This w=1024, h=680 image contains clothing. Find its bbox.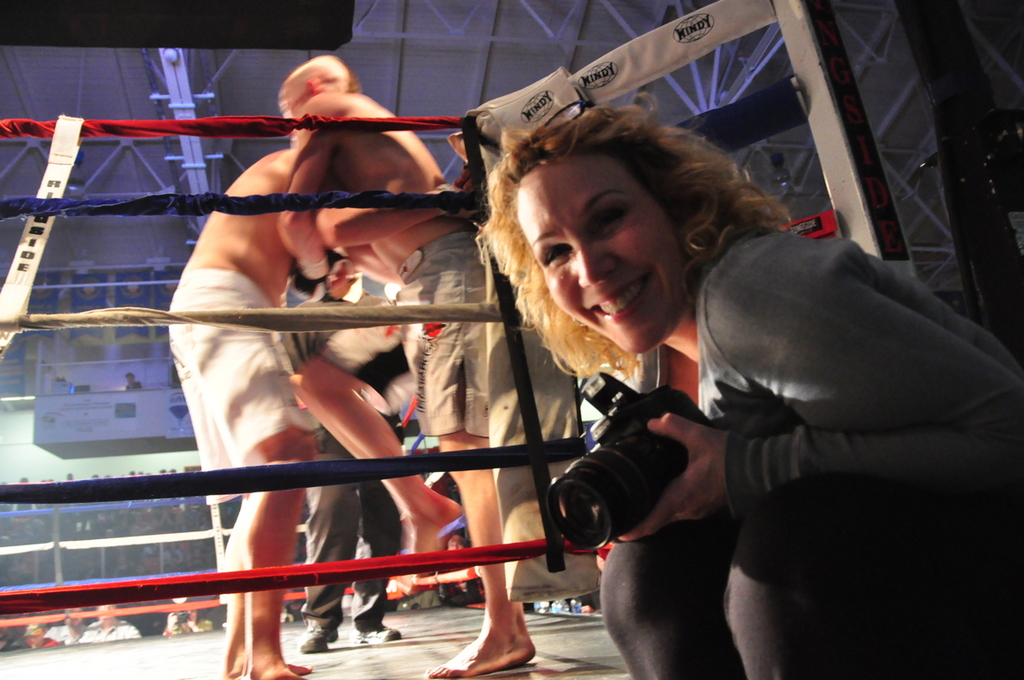
403,224,482,429.
